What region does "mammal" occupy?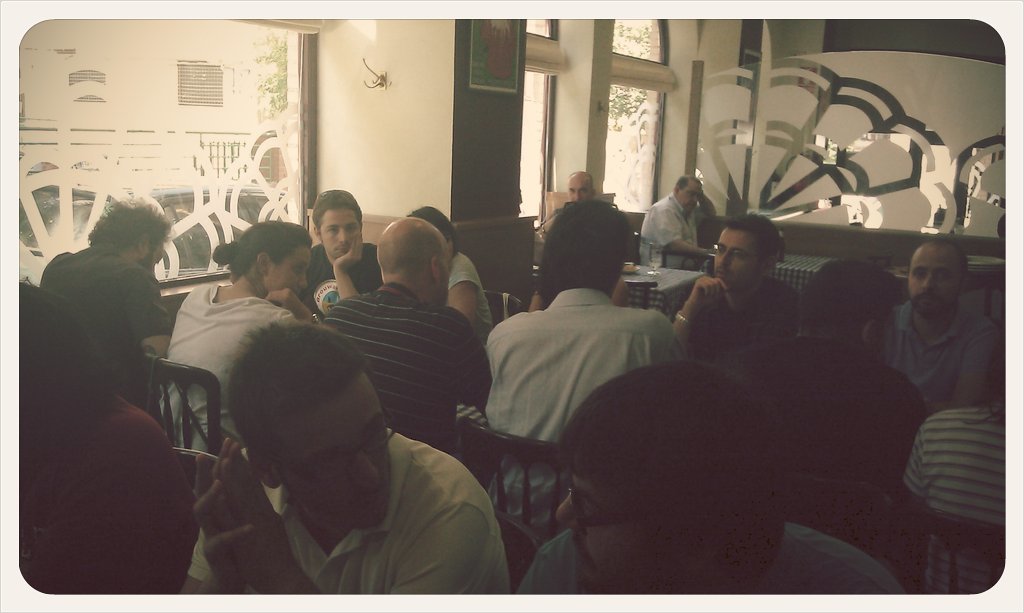
rect(633, 174, 710, 271).
